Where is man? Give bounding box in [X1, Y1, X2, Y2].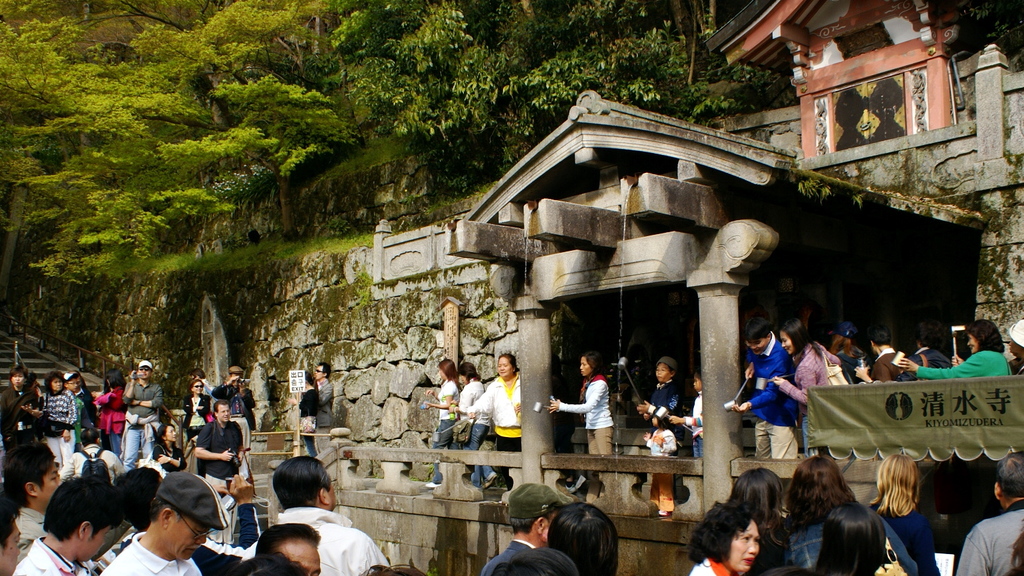
[65, 427, 127, 478].
